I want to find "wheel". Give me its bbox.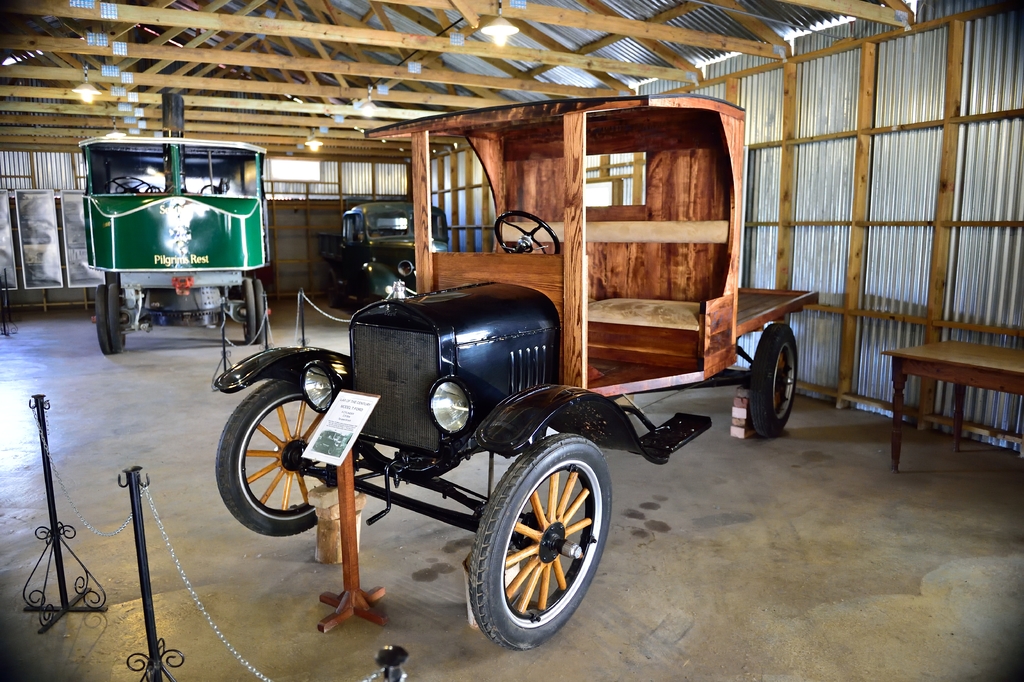
bbox=[211, 374, 362, 539].
